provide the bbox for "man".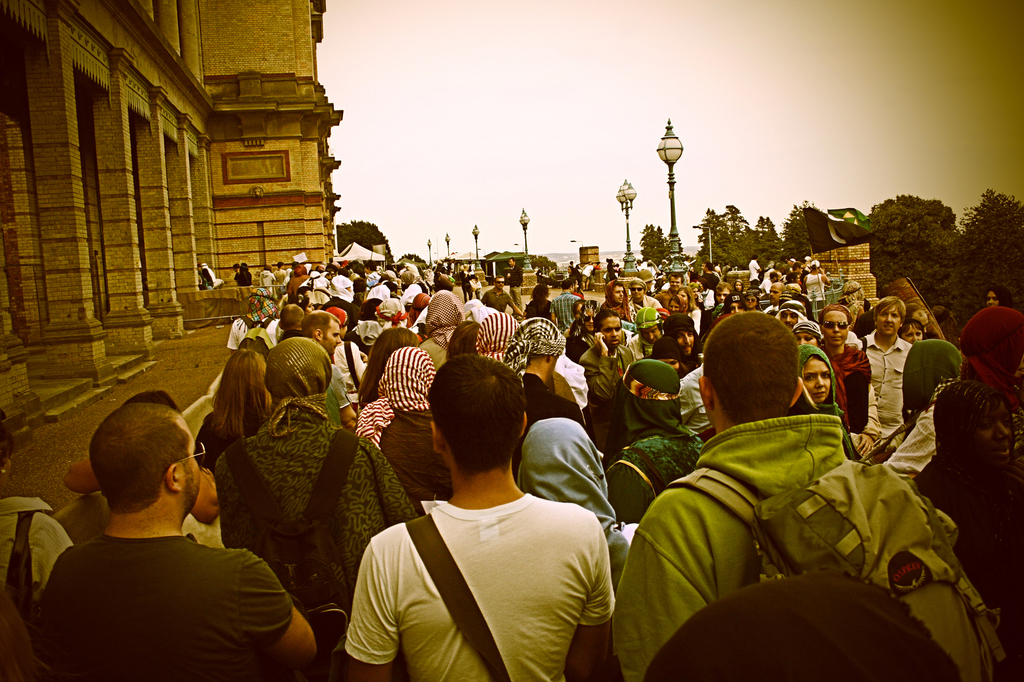
left=342, top=353, right=614, bottom=681.
